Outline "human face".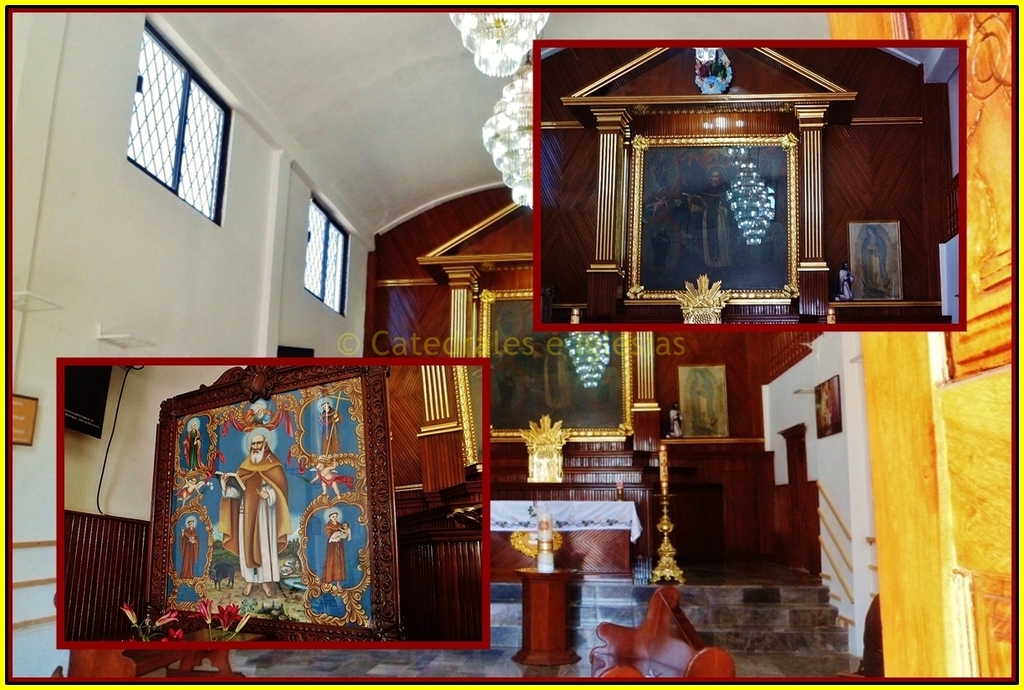
Outline: box(190, 476, 199, 485).
